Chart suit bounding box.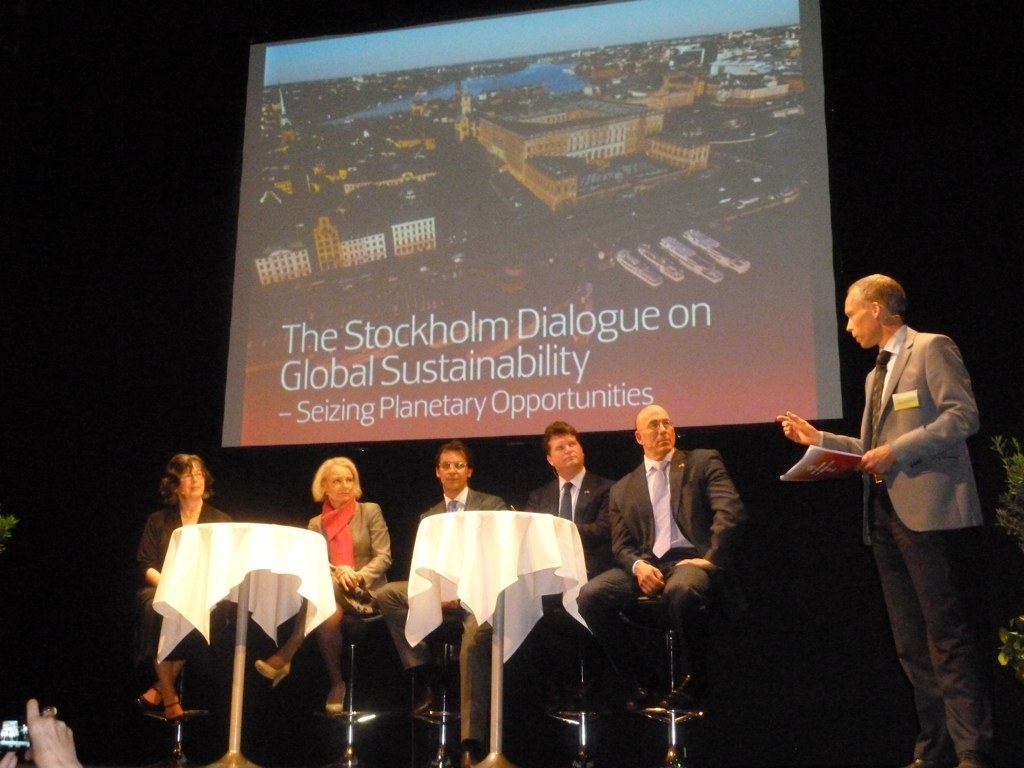
Charted: [left=523, top=474, right=617, bottom=608].
